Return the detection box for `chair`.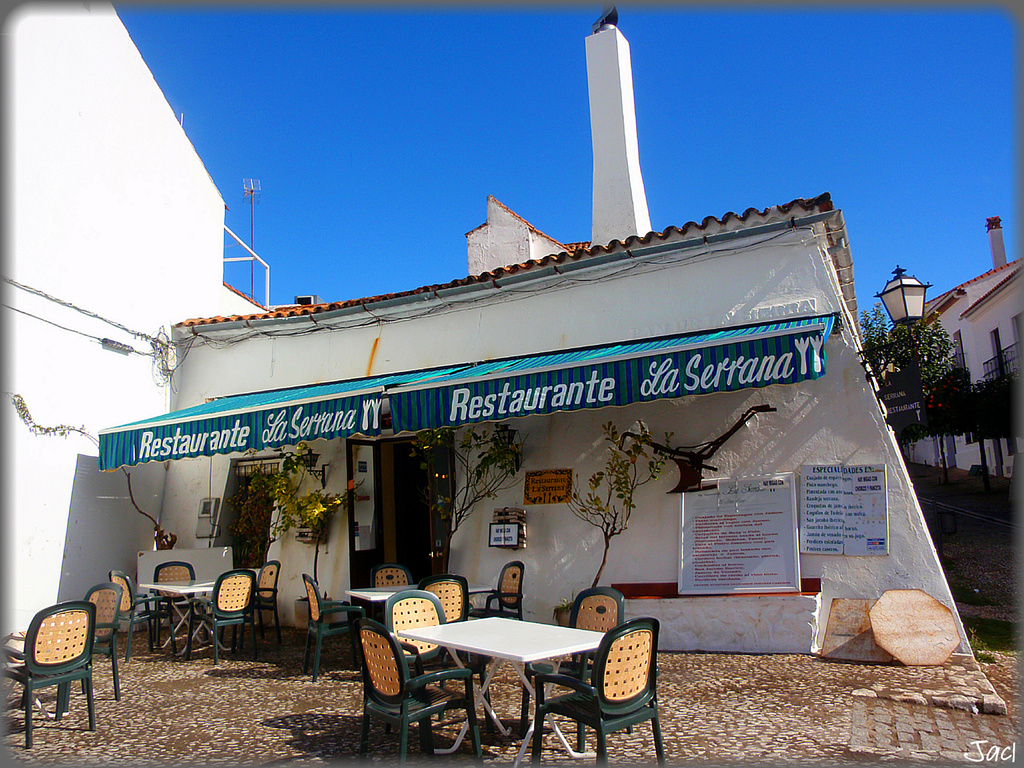
(left=4, top=589, right=110, bottom=750).
